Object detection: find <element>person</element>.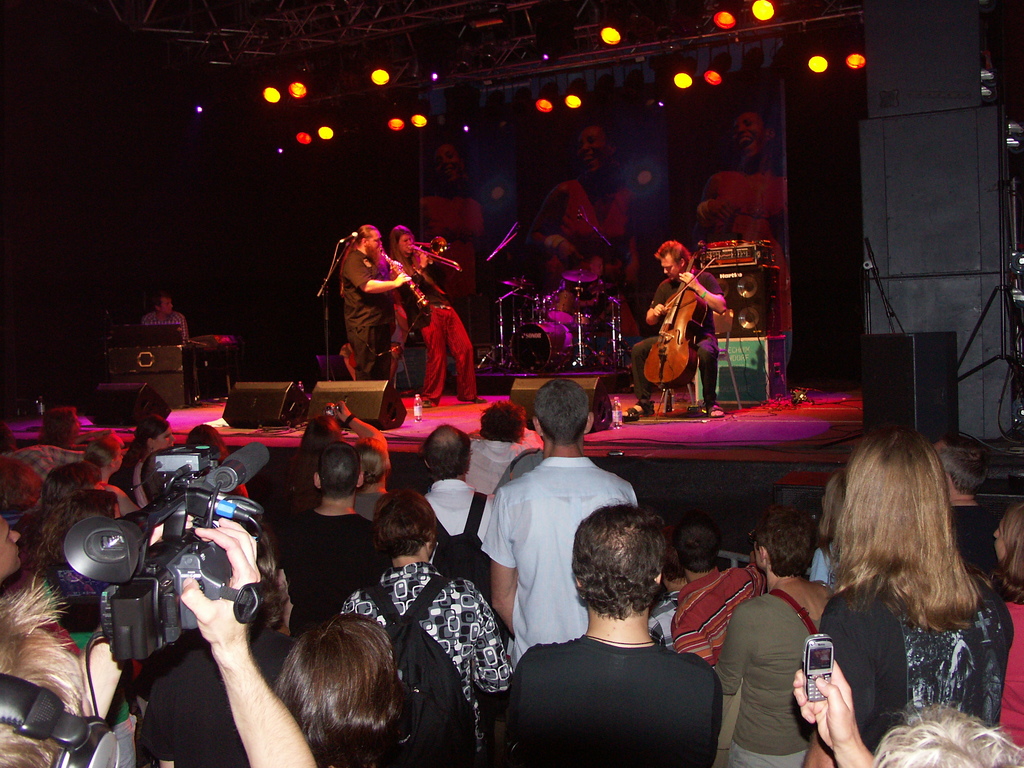
locate(534, 113, 648, 294).
